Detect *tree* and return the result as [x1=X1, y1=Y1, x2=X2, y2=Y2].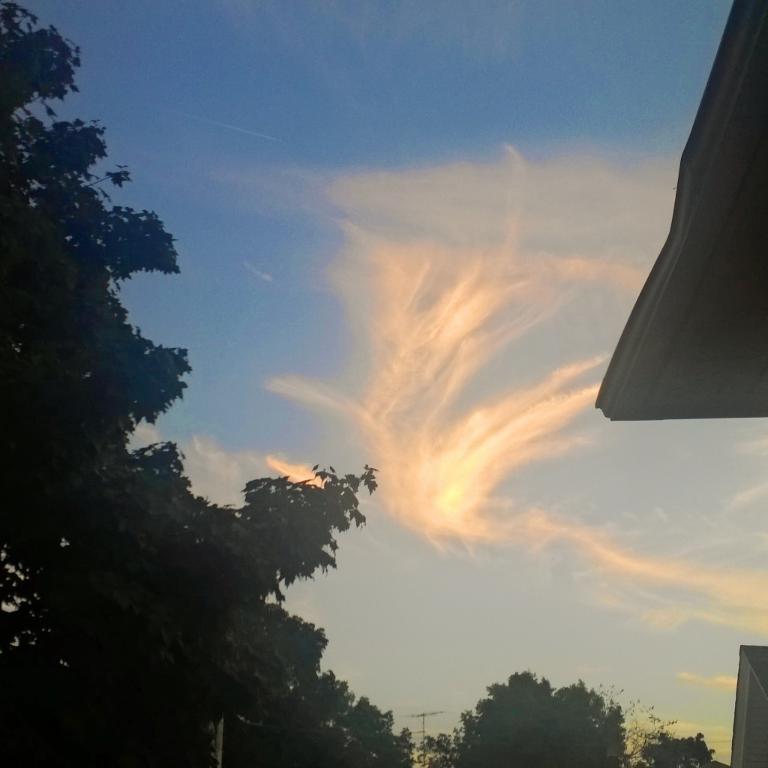
[x1=420, y1=669, x2=714, y2=767].
